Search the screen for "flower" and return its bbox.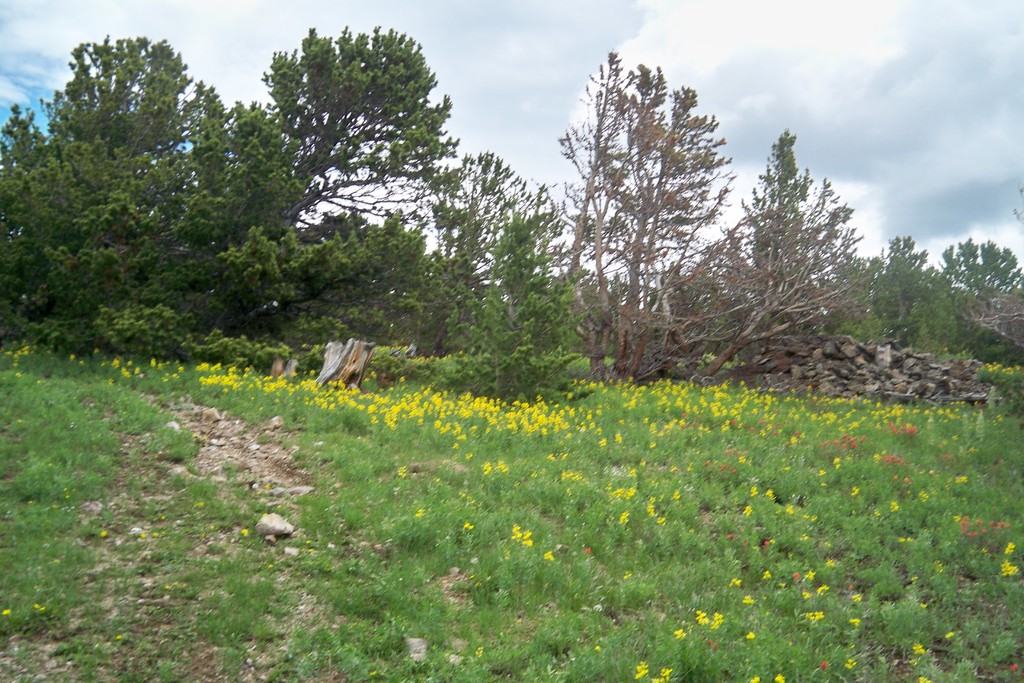
Found: {"x1": 755, "y1": 676, "x2": 764, "y2": 682}.
